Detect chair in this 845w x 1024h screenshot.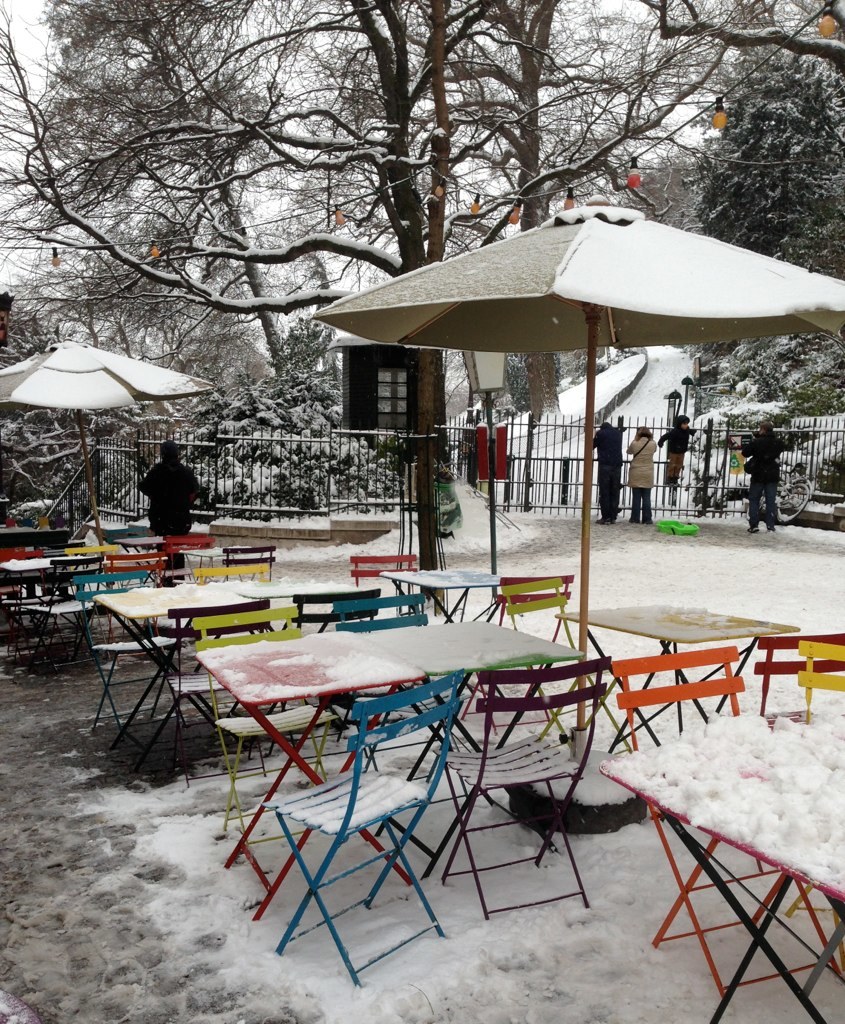
Detection: x1=610, y1=648, x2=844, y2=1006.
